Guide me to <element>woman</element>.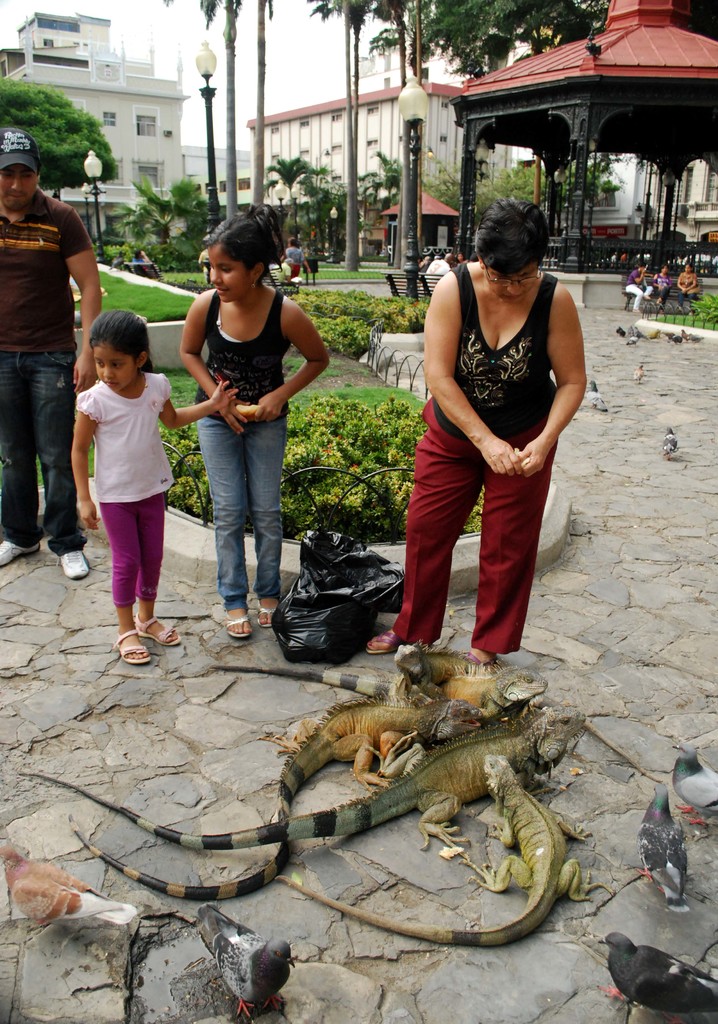
Guidance: [x1=392, y1=185, x2=581, y2=699].
